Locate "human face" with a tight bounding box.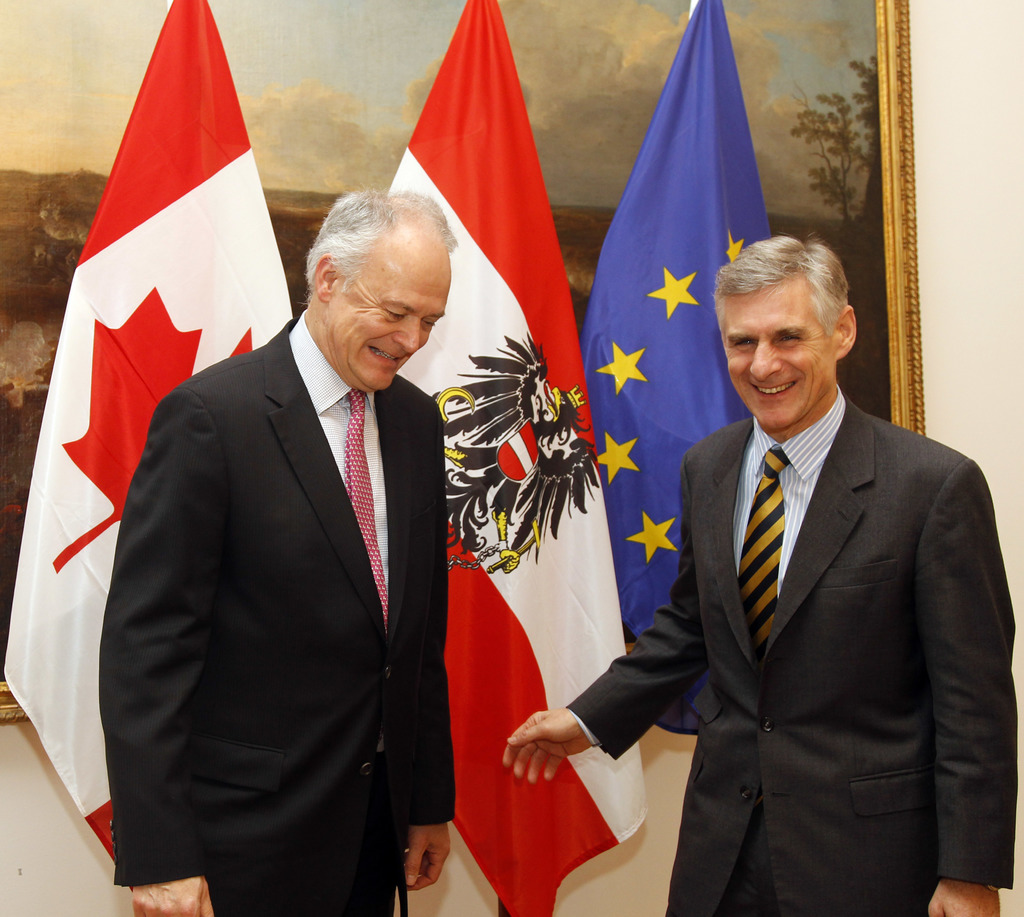
{"left": 723, "top": 287, "right": 835, "bottom": 430}.
